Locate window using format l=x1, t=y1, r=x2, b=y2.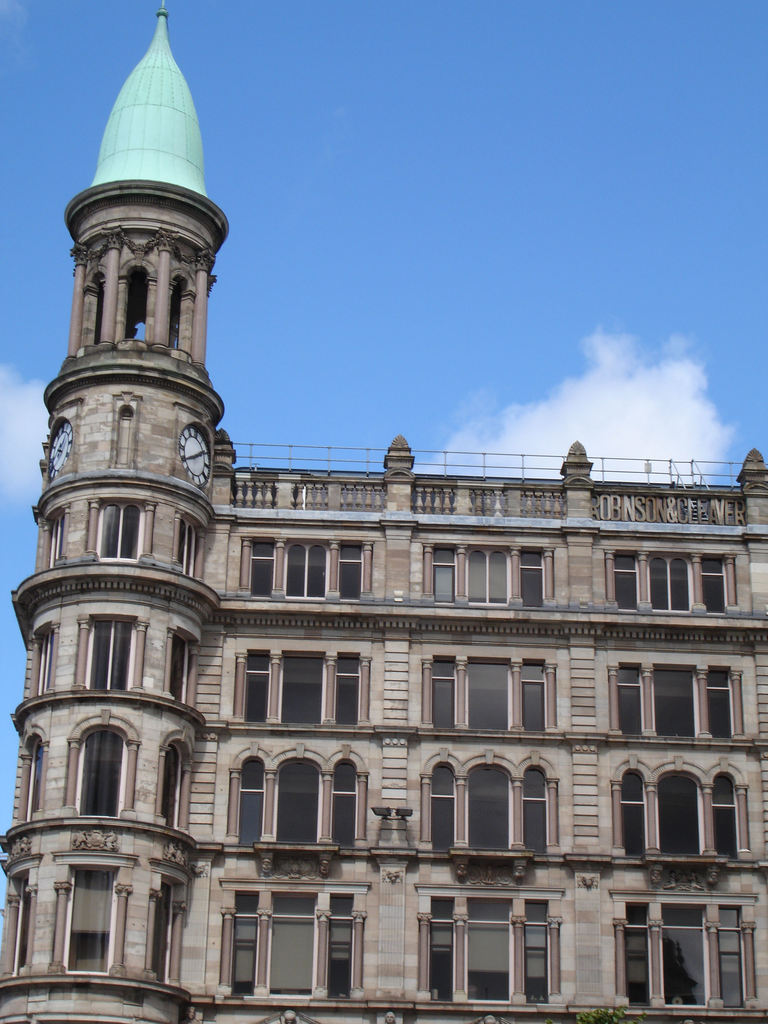
l=157, t=627, r=196, b=706.
